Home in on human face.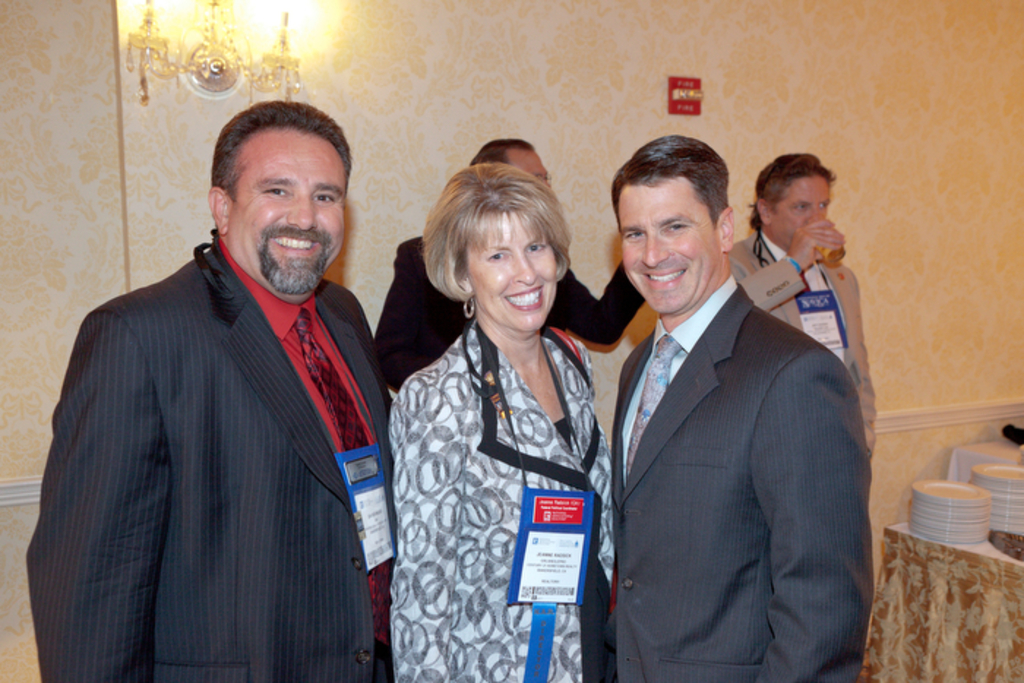
Homed in at Rect(772, 173, 831, 247).
